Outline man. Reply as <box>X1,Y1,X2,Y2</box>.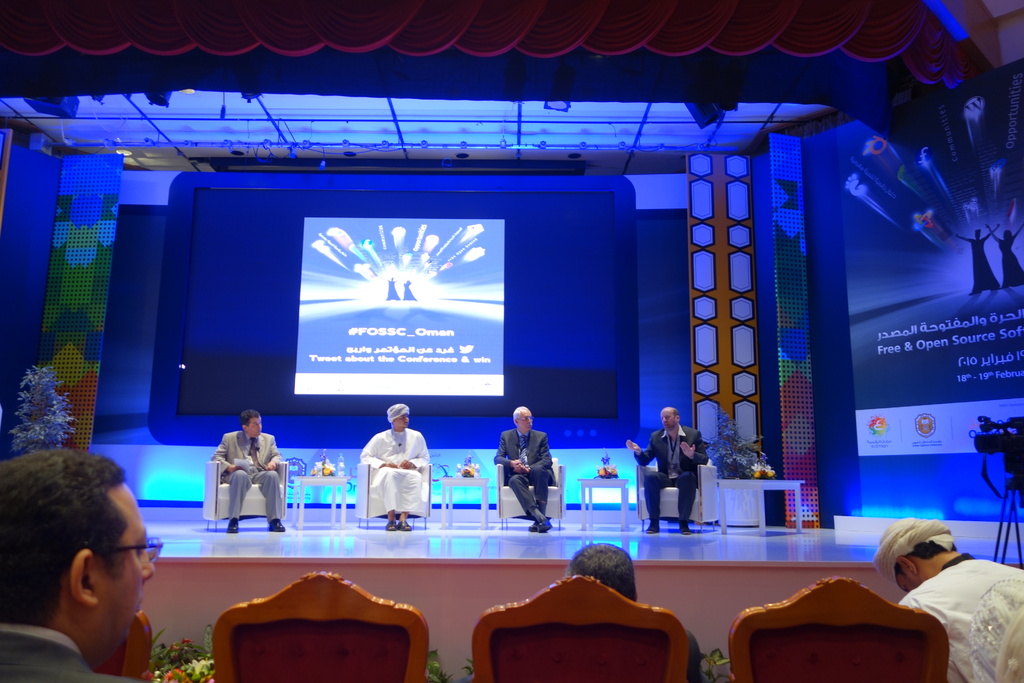
<box>873,519,1023,682</box>.
